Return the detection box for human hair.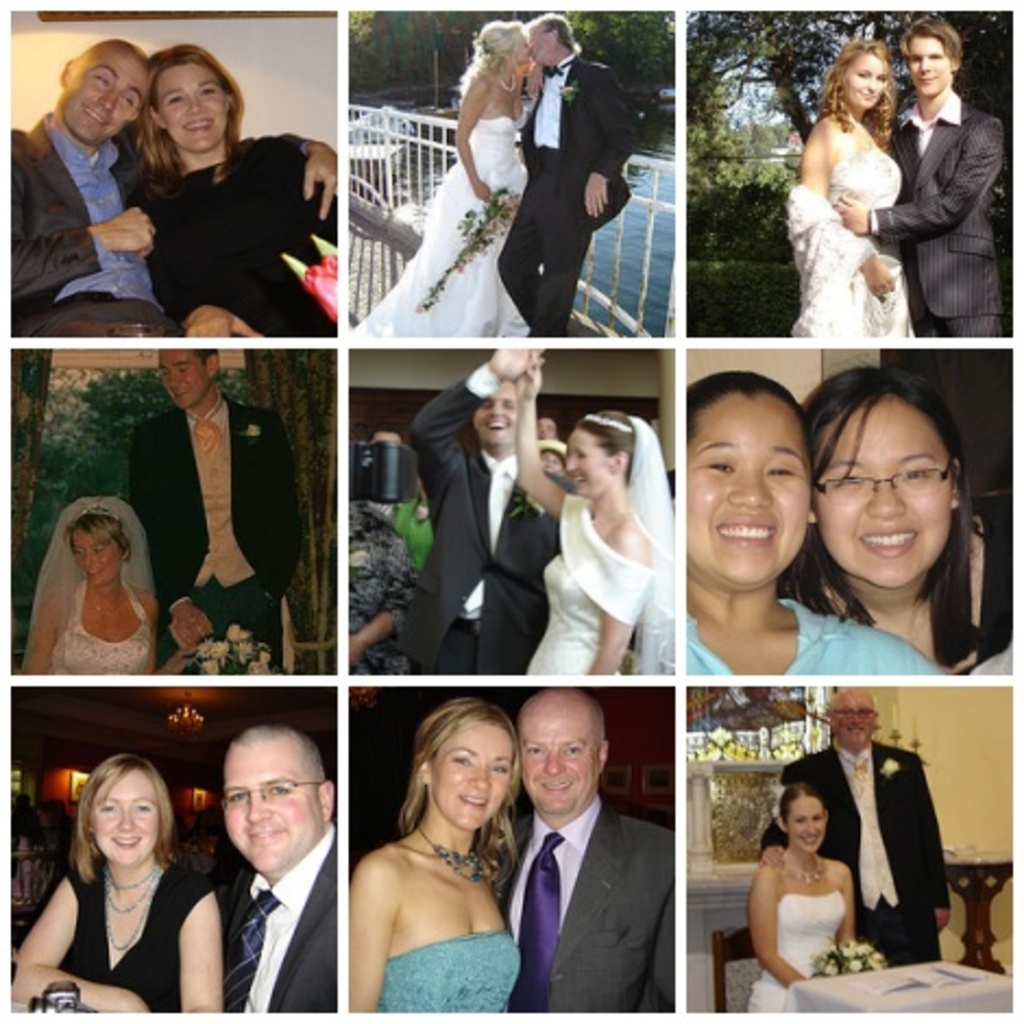
region(817, 368, 998, 654).
